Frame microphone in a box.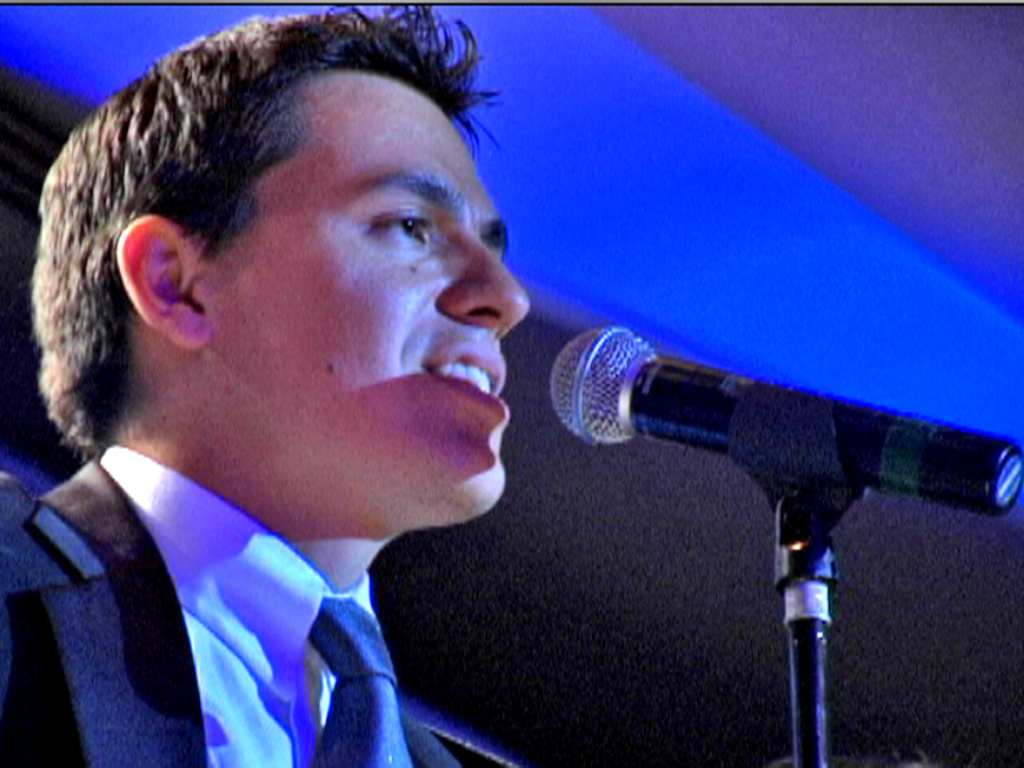
548 321 1023 511.
